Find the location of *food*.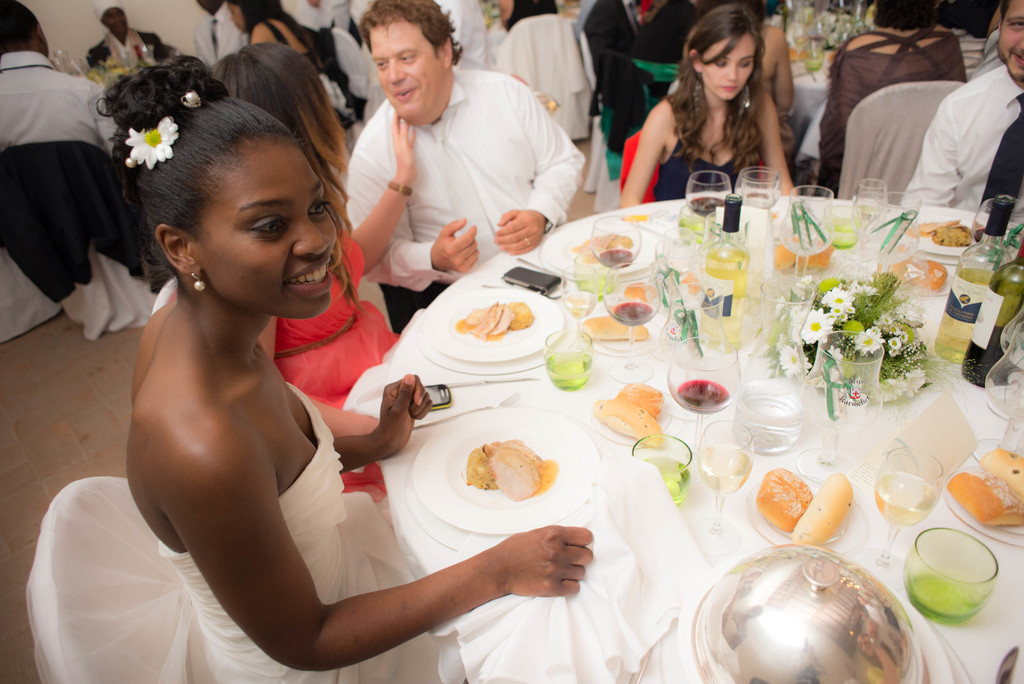
Location: bbox=[932, 224, 975, 248].
